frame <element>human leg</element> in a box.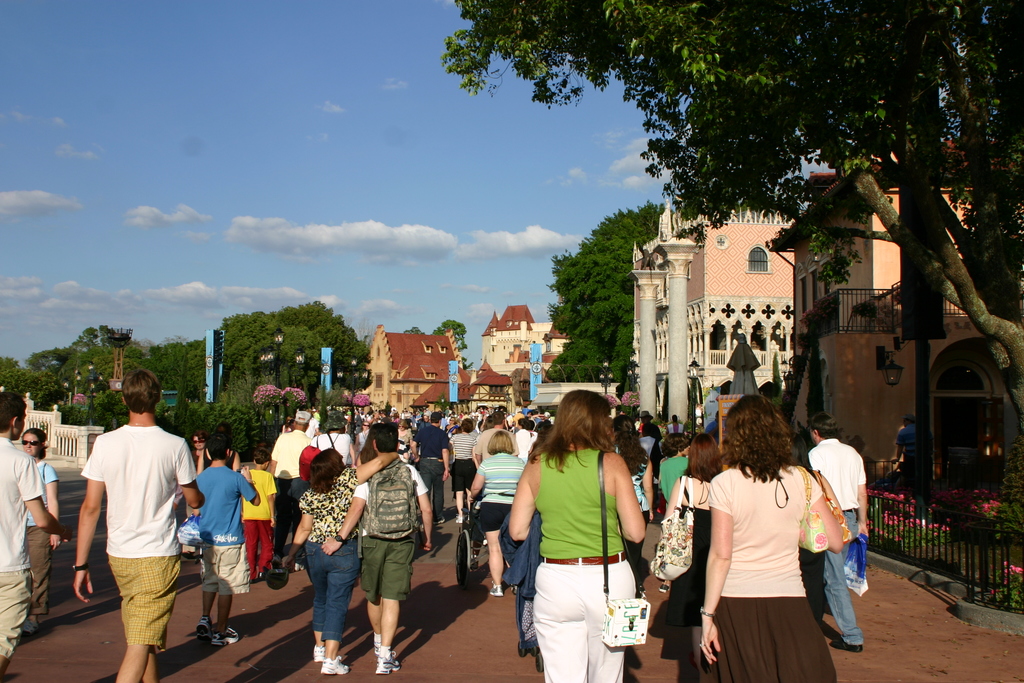
x1=591 y1=558 x2=640 y2=682.
